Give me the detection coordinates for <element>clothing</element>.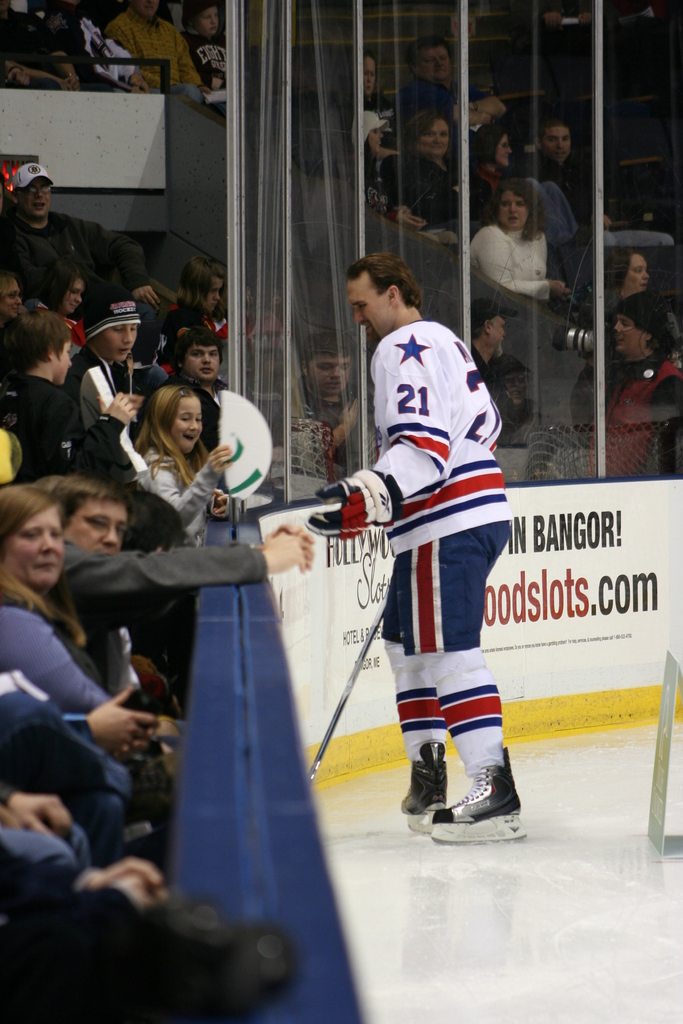
x1=70 y1=344 x2=128 y2=430.
